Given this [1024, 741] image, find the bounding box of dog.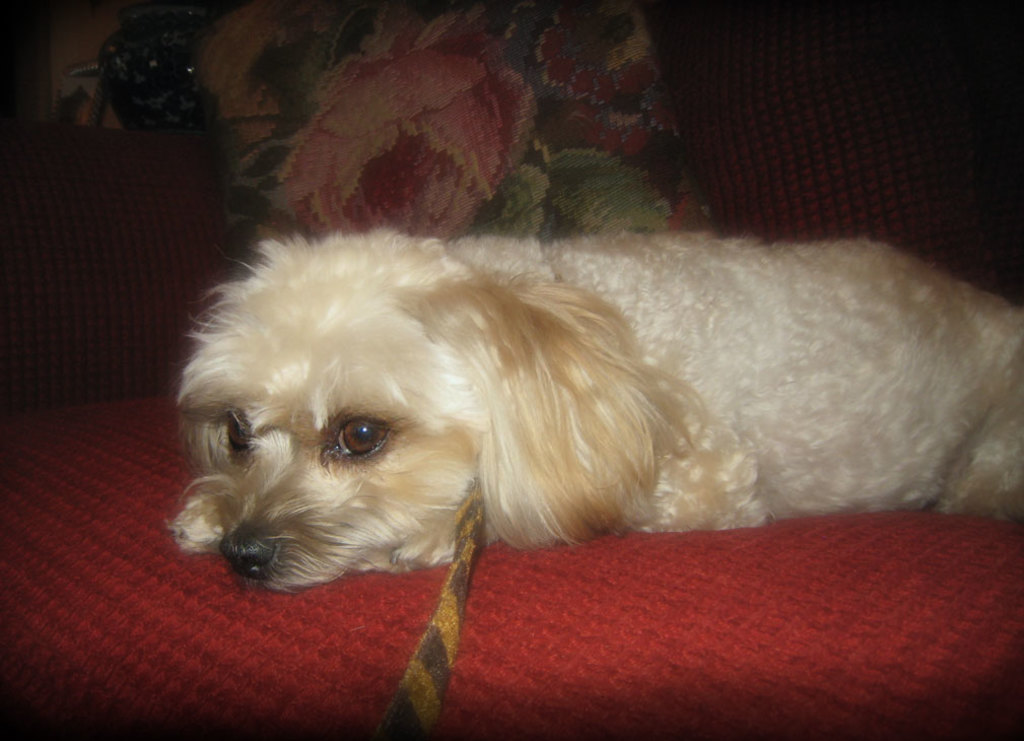
(x1=165, y1=226, x2=1023, y2=596).
